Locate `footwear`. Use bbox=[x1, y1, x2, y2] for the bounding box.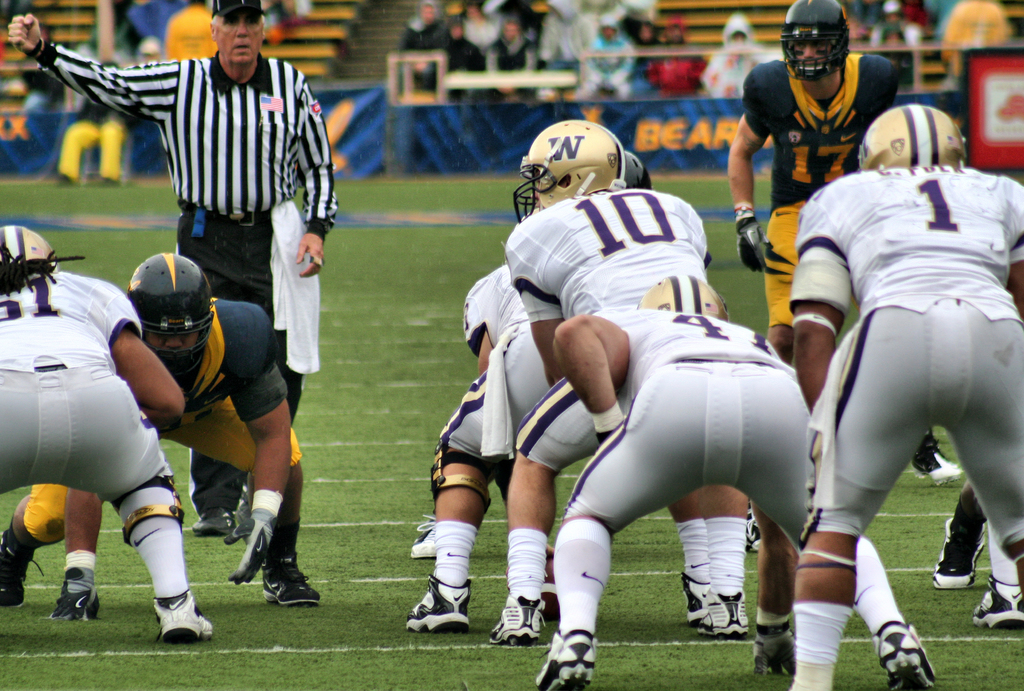
bbox=[410, 513, 436, 559].
